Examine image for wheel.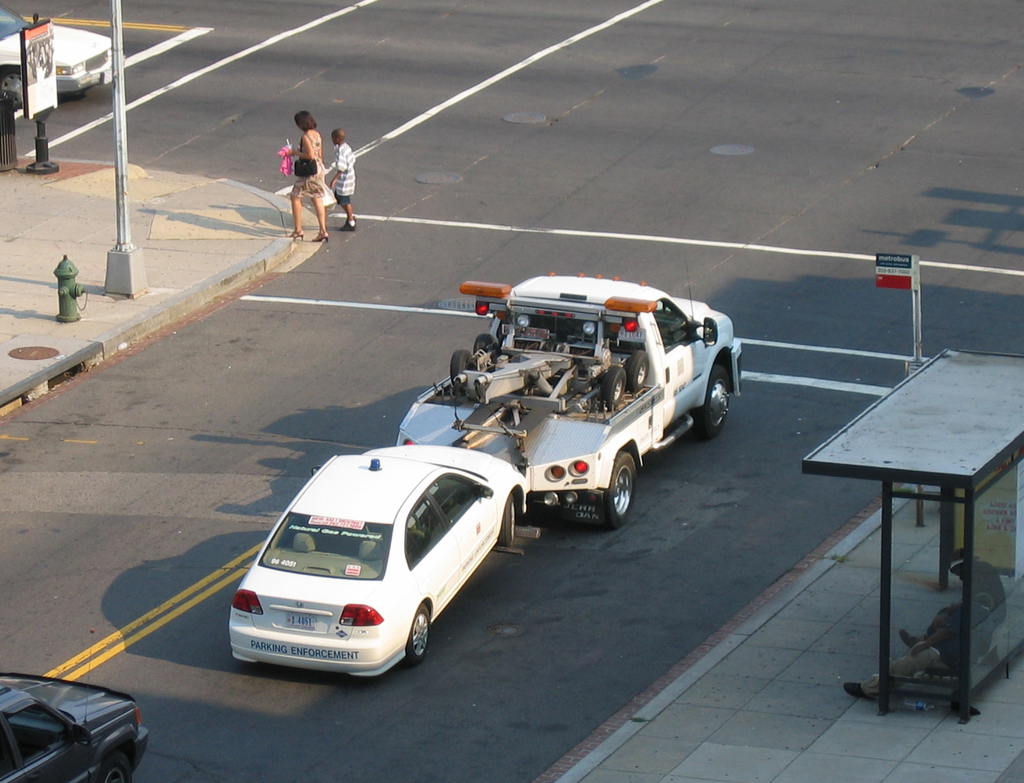
Examination result: 502 494 522 548.
